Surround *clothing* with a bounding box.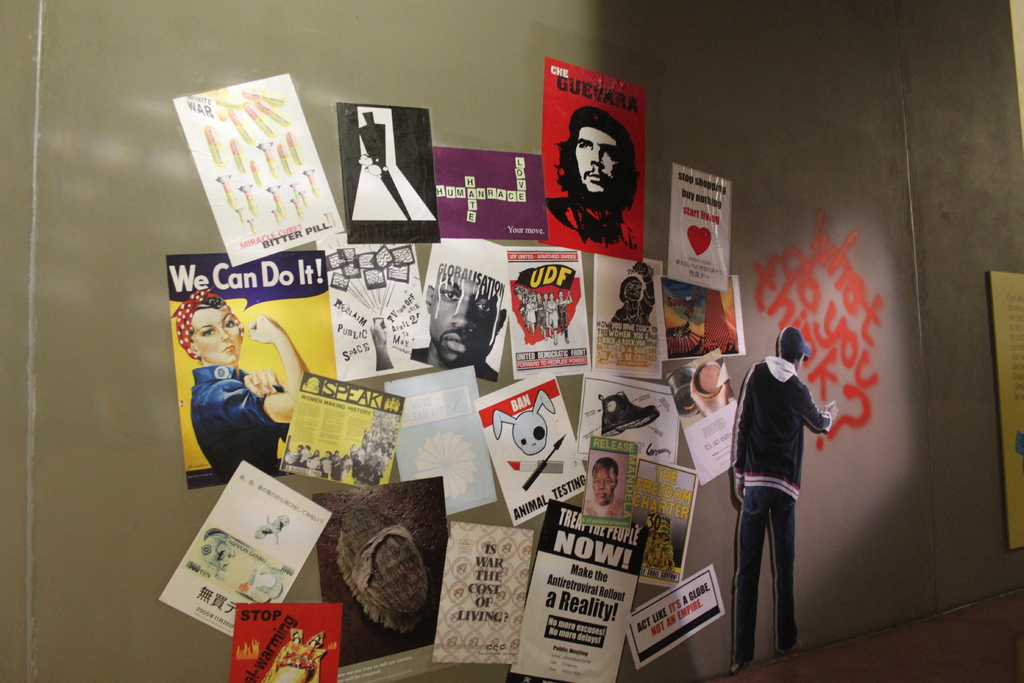
(x1=619, y1=295, x2=666, y2=335).
